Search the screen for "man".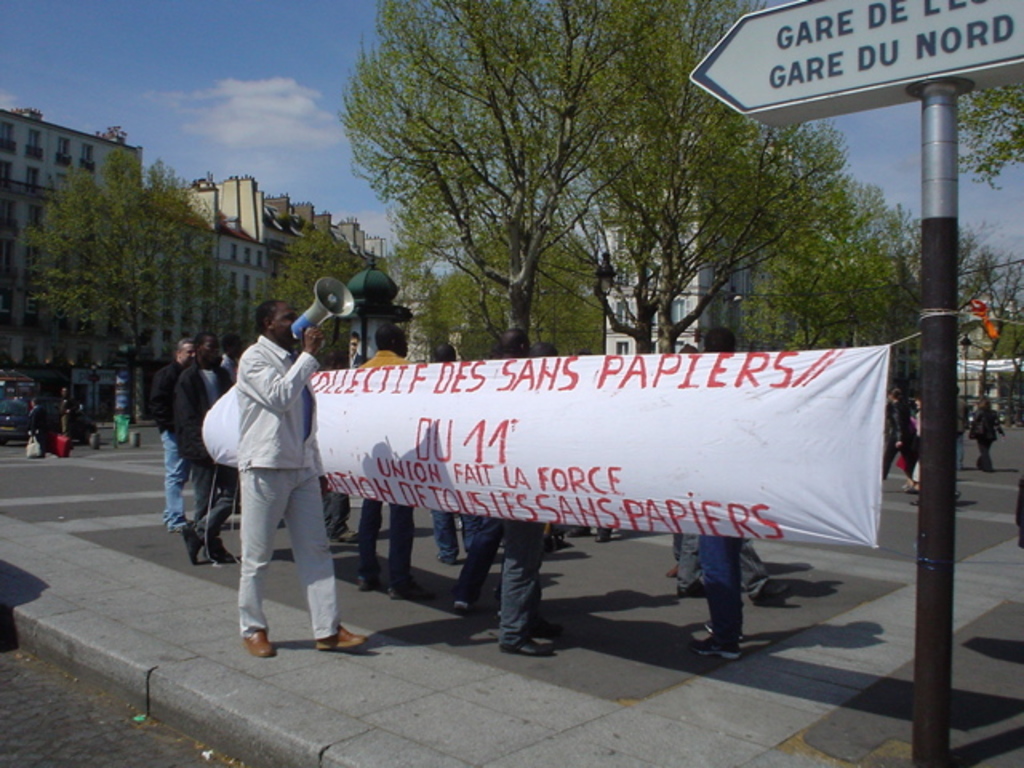
Found at 170,325,237,566.
